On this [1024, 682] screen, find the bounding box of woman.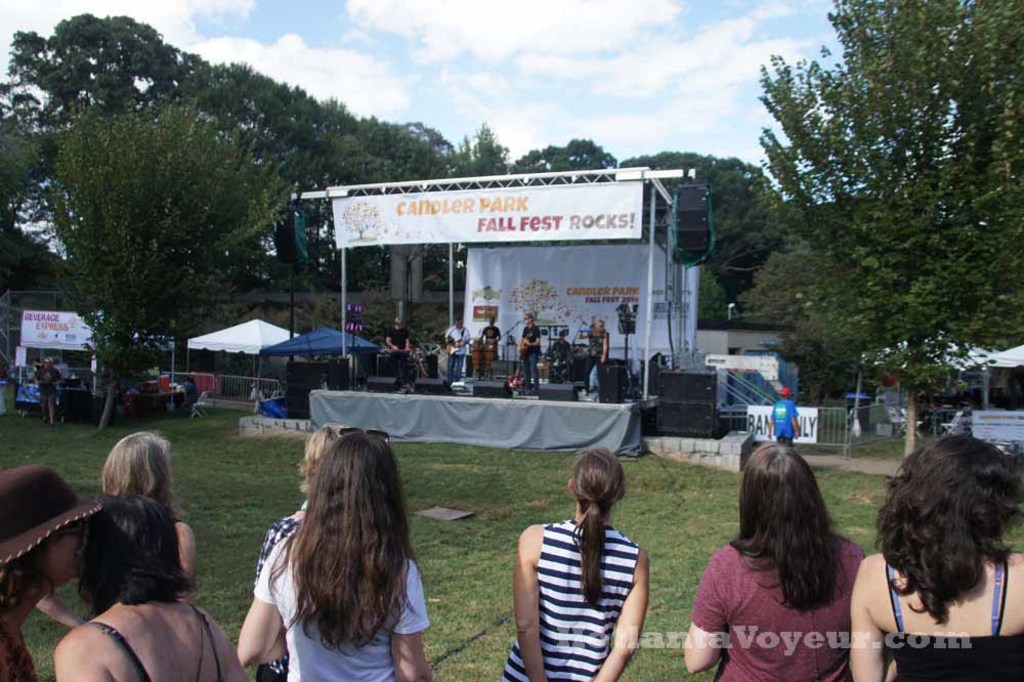
Bounding box: rect(0, 463, 104, 681).
